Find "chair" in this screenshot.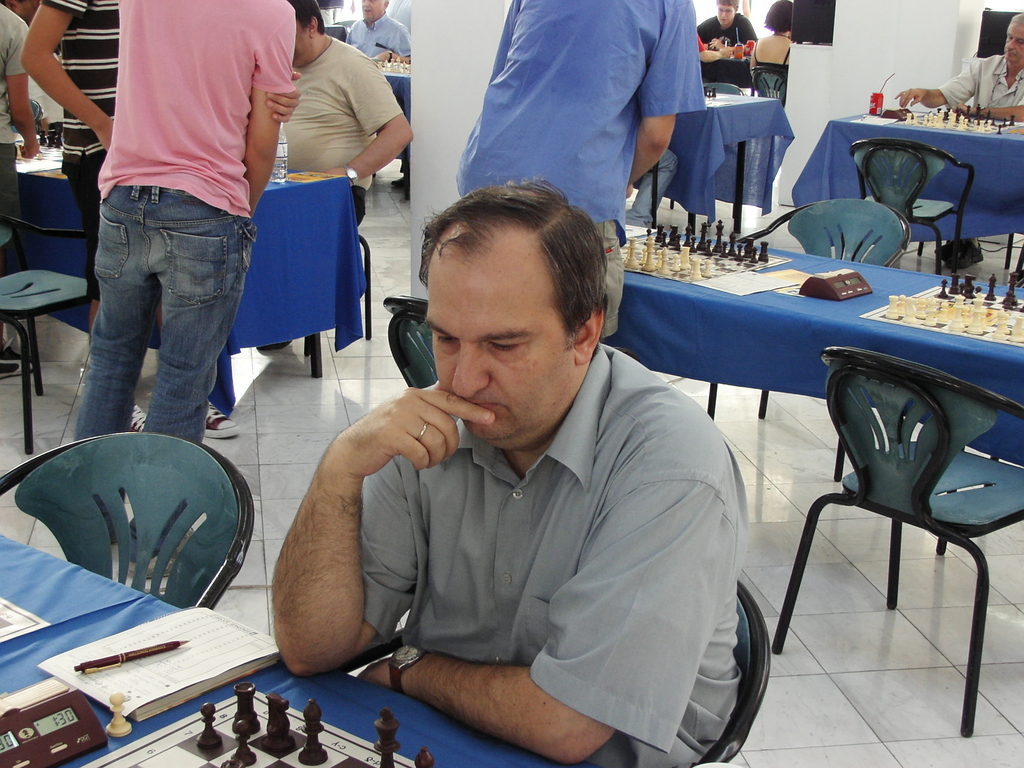
The bounding box for "chair" is [left=646, top=156, right=660, bottom=236].
